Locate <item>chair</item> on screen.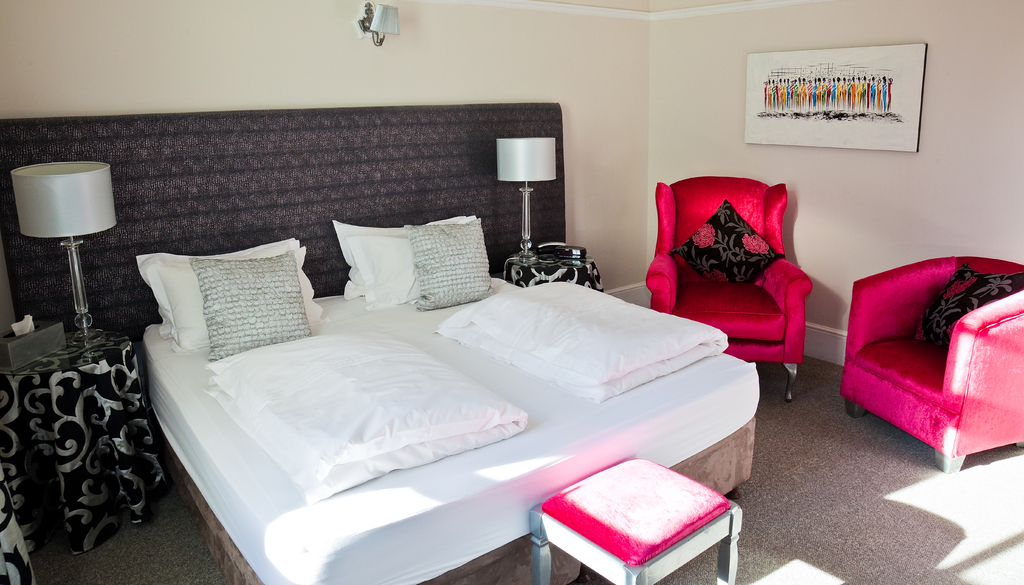
On screen at region(627, 177, 820, 395).
